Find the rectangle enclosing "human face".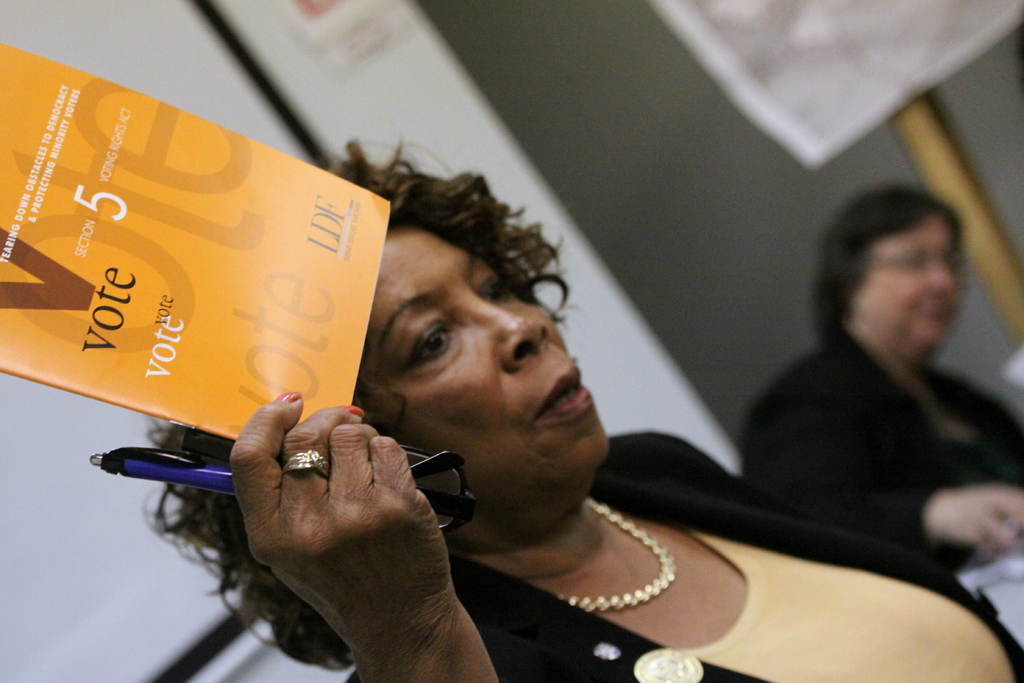
[359, 226, 610, 507].
